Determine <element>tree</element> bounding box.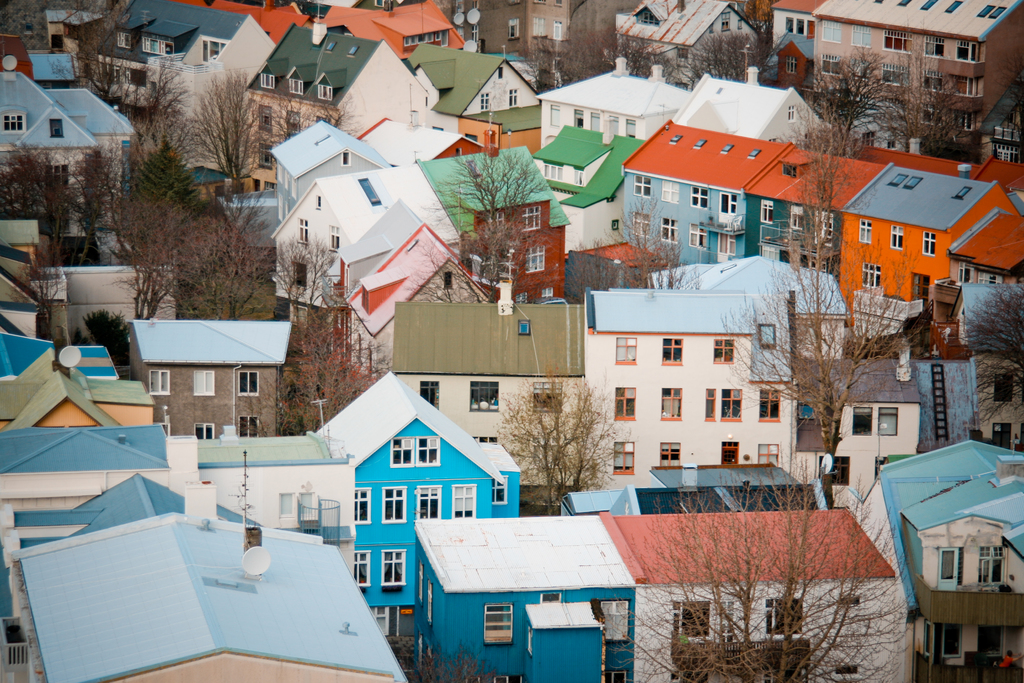
Determined: bbox=[702, 140, 920, 515].
